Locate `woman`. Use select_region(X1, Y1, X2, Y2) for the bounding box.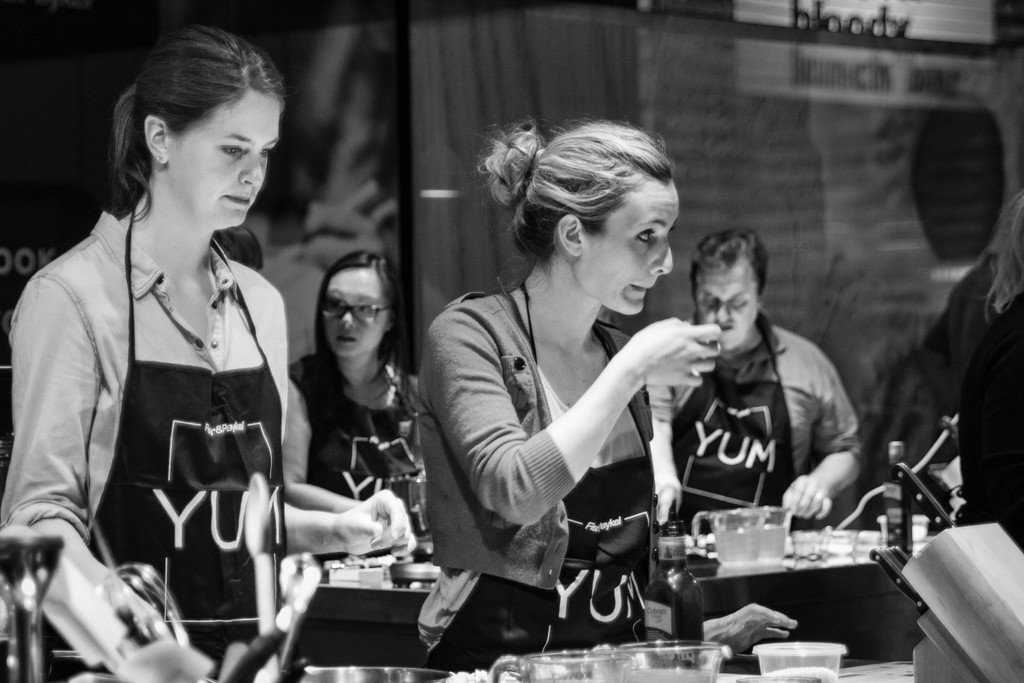
select_region(416, 115, 724, 673).
